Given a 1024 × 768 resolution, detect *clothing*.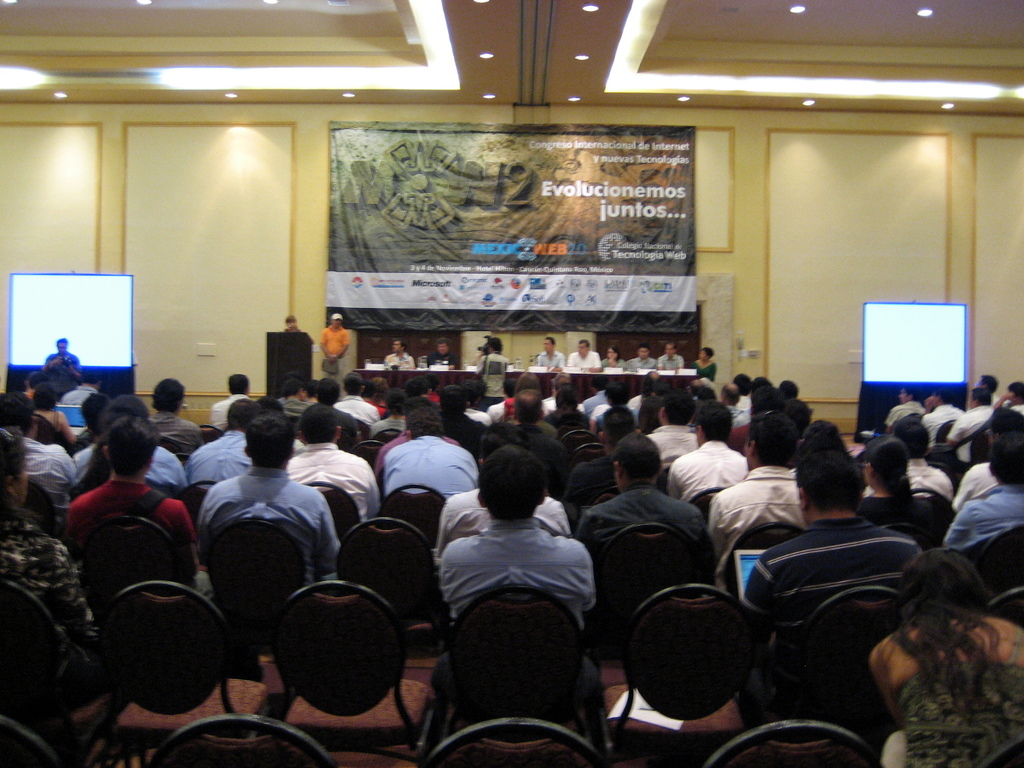
Rect(329, 401, 369, 443).
